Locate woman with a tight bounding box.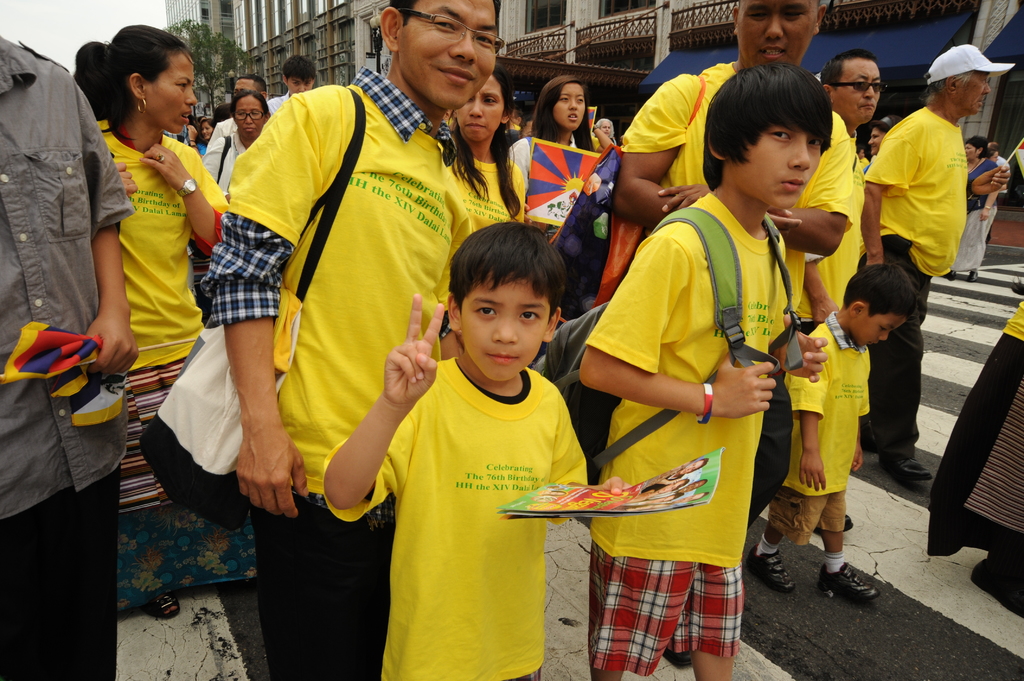
box=[196, 96, 275, 195].
